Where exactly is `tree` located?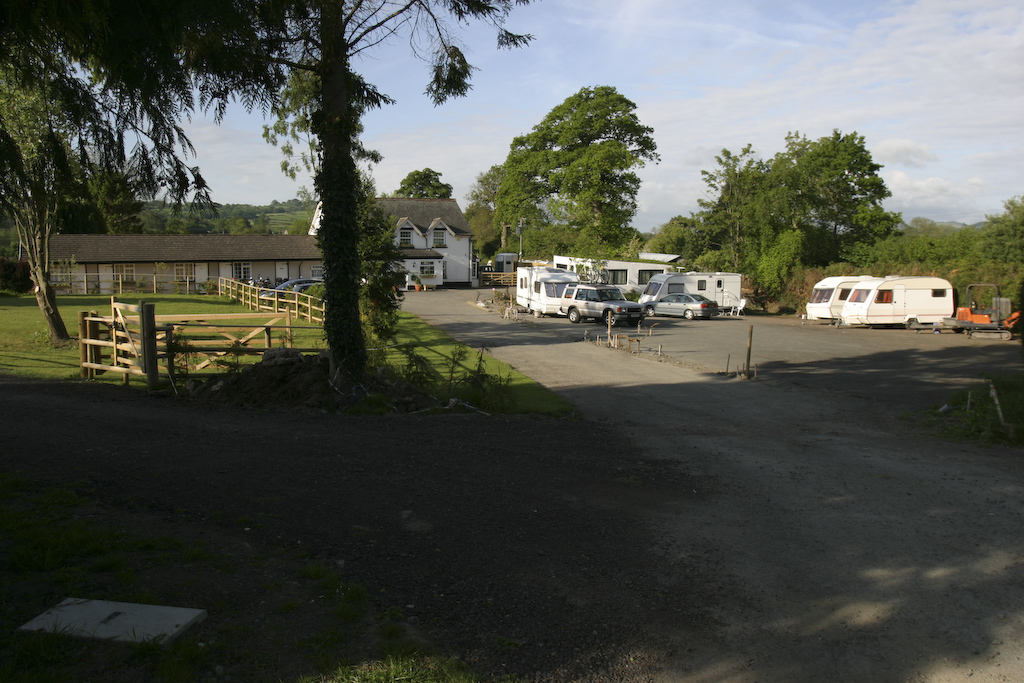
Its bounding box is Rect(651, 125, 900, 300).
